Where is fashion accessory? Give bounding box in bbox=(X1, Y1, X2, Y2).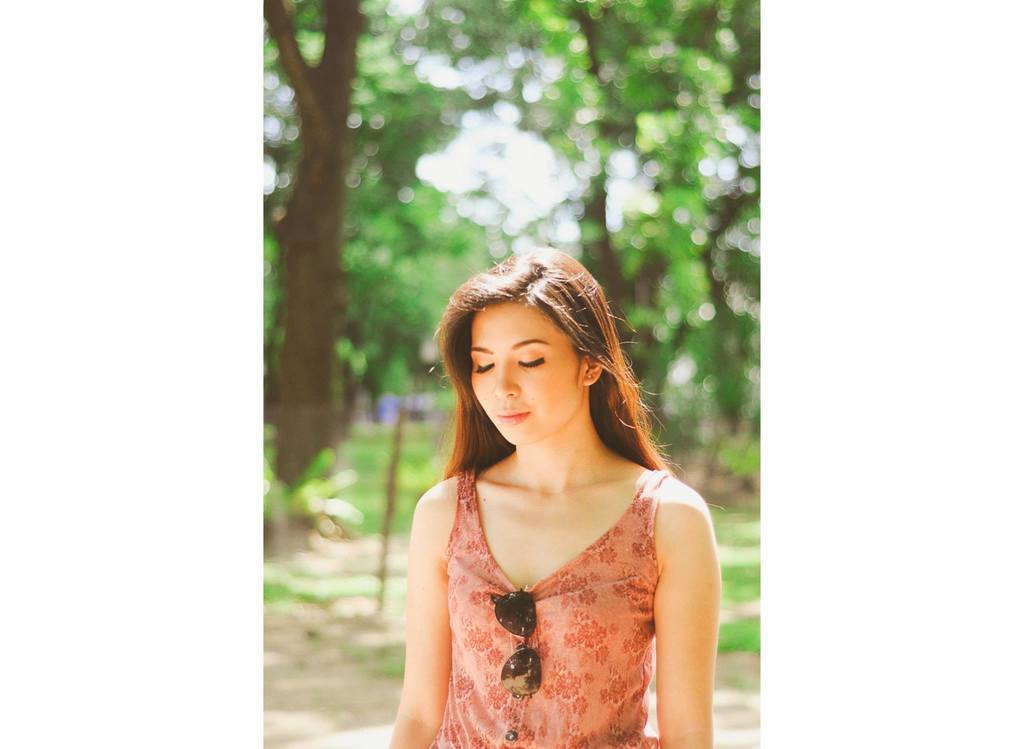
bbox=(490, 587, 536, 700).
